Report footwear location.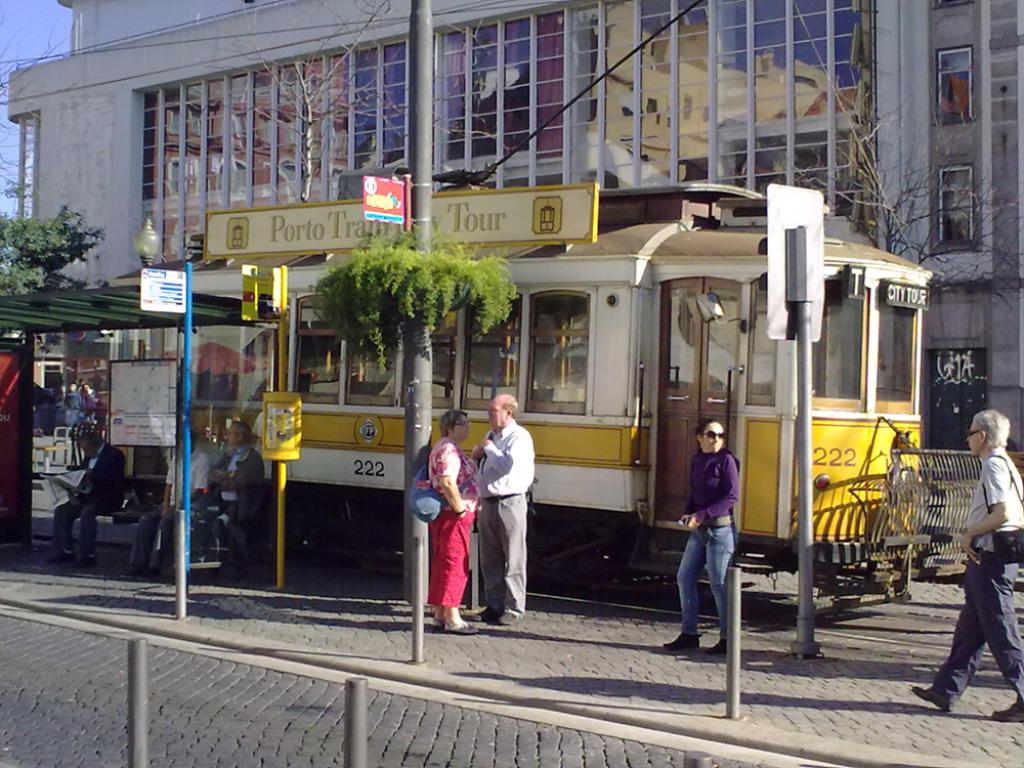
Report: {"left": 449, "top": 615, "right": 479, "bottom": 634}.
